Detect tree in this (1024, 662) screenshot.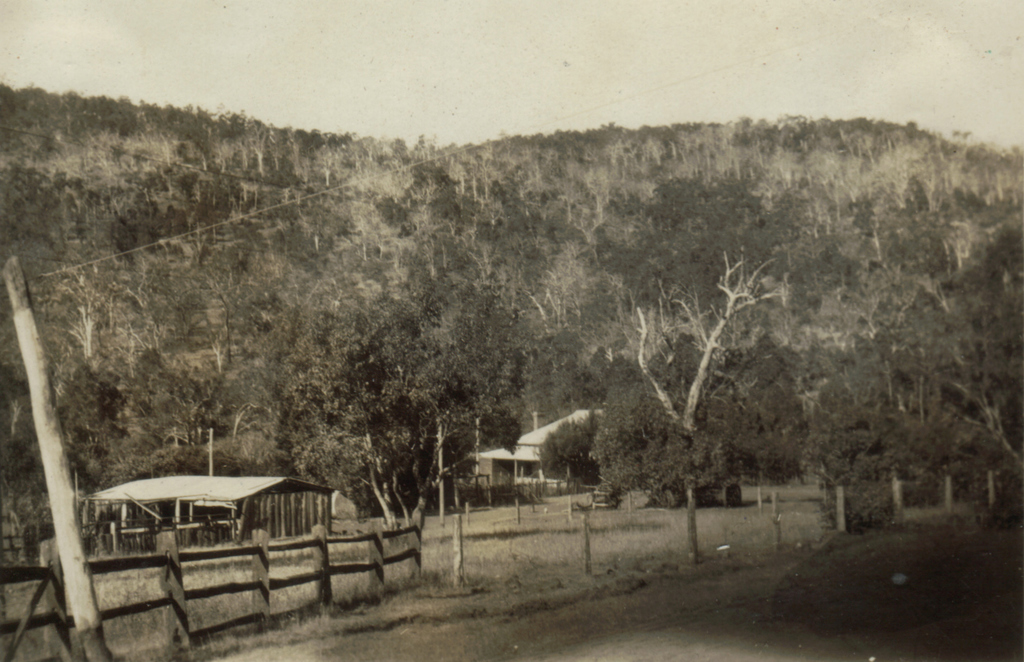
Detection: Rect(872, 327, 937, 520).
